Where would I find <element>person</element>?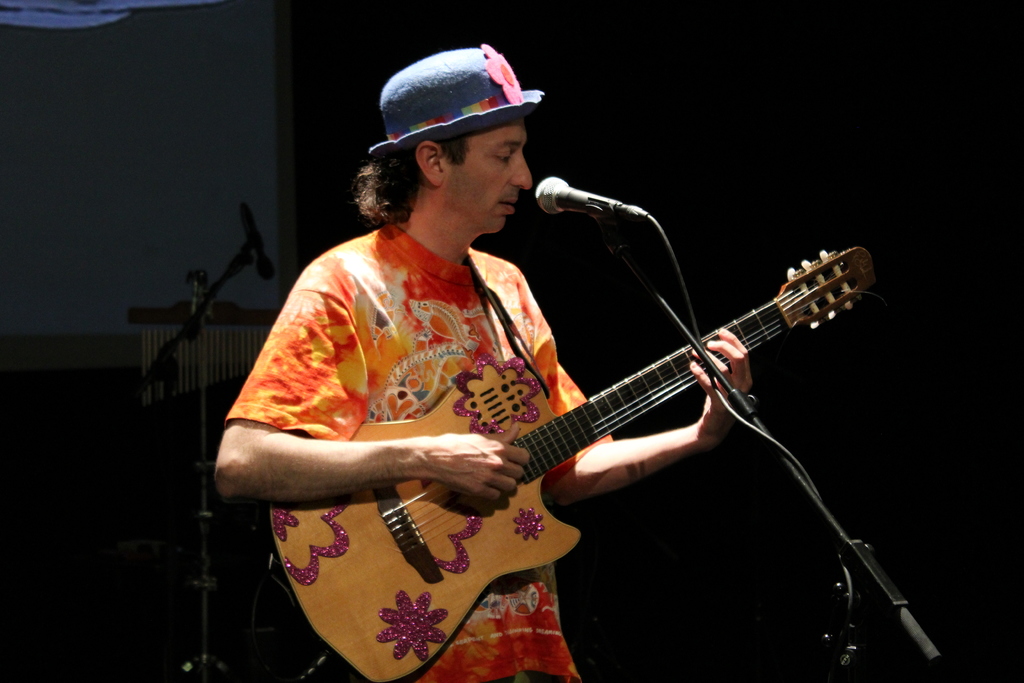
At crop(379, 131, 847, 655).
